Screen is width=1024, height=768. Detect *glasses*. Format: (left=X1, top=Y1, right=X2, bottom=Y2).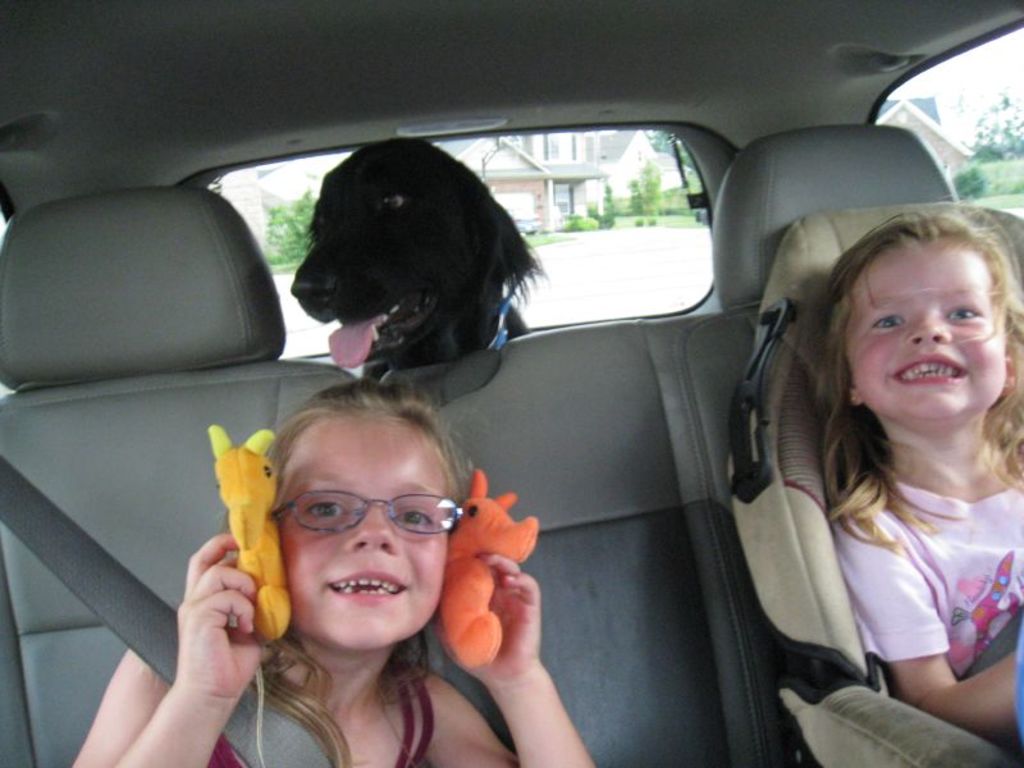
(left=270, top=488, right=471, bottom=534).
